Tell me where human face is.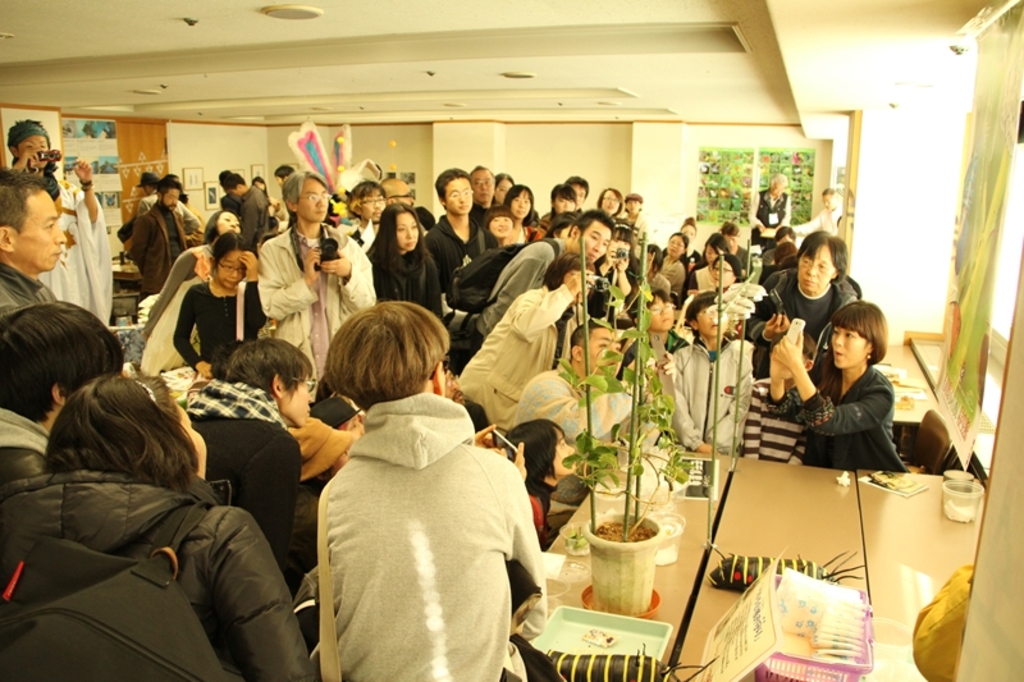
human face is at <box>667,238,686,255</box>.
